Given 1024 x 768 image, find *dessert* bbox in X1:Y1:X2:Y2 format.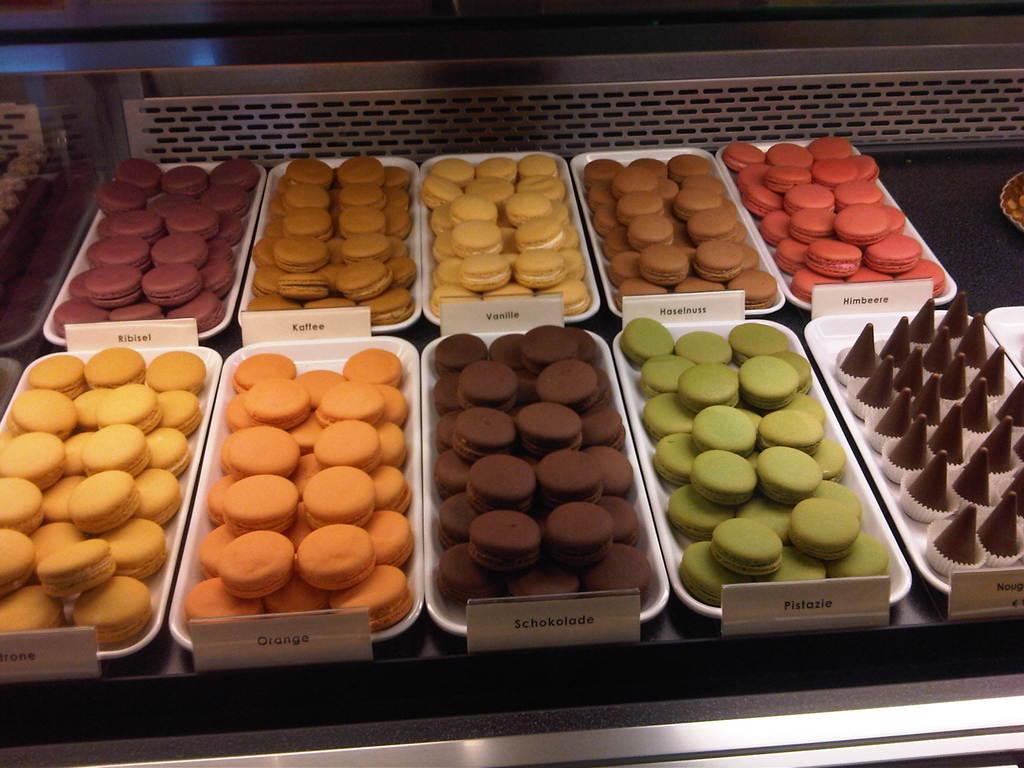
12:394:75:429.
